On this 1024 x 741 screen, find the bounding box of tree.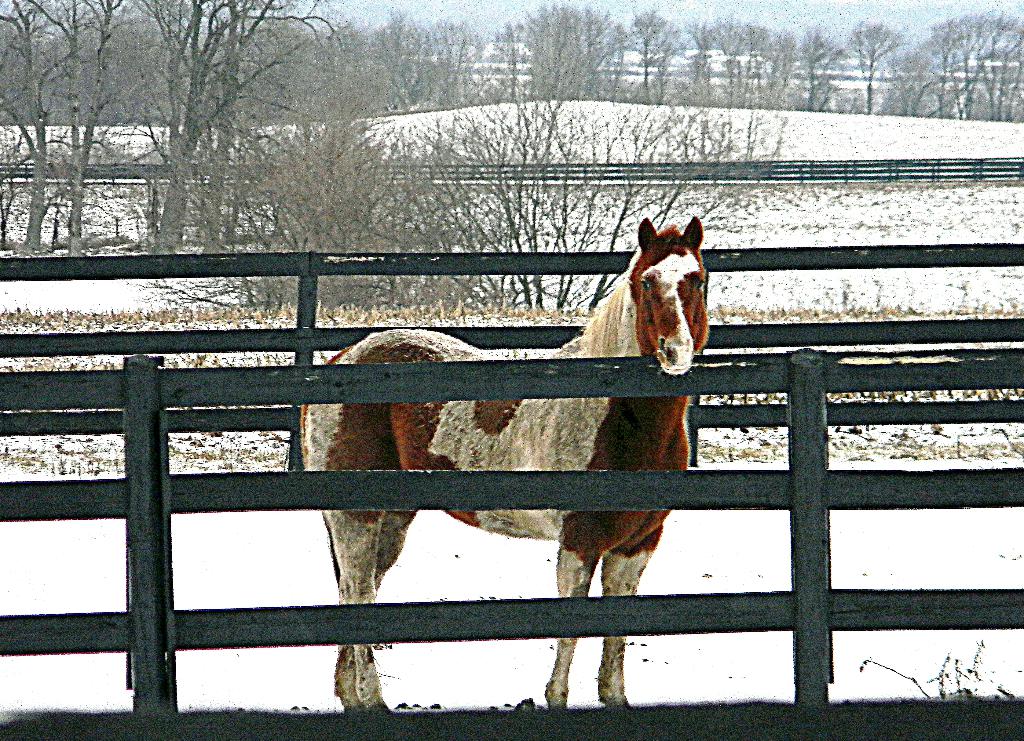
Bounding box: 52 0 132 256.
